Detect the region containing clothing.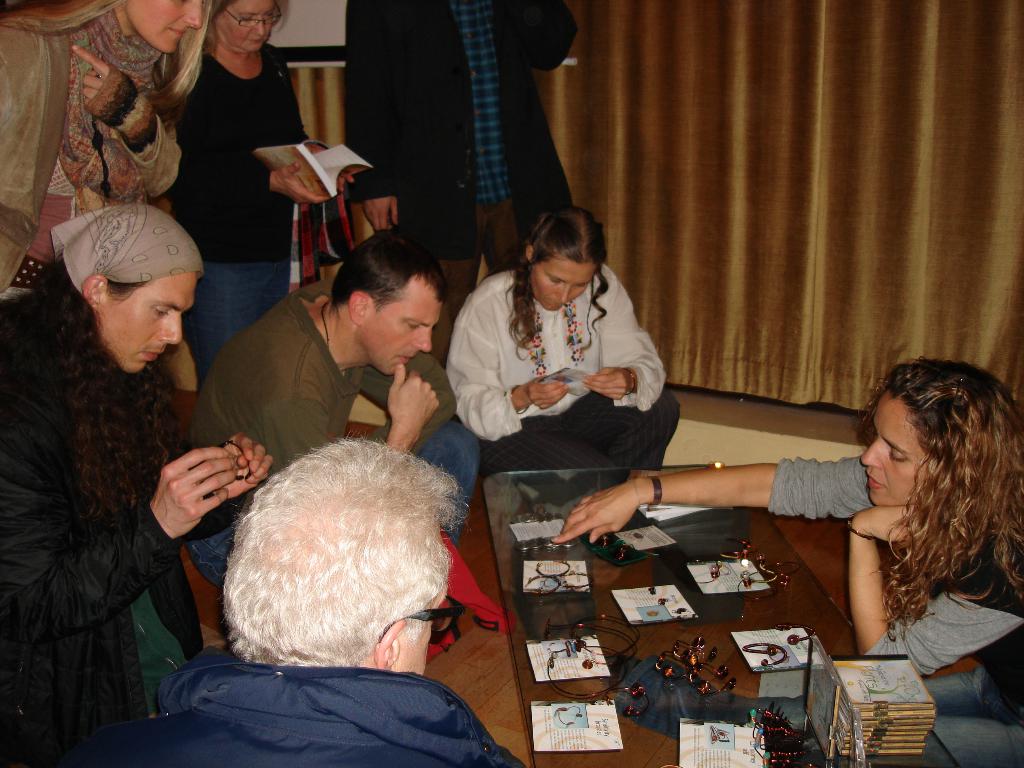
Rect(96, 646, 520, 767).
